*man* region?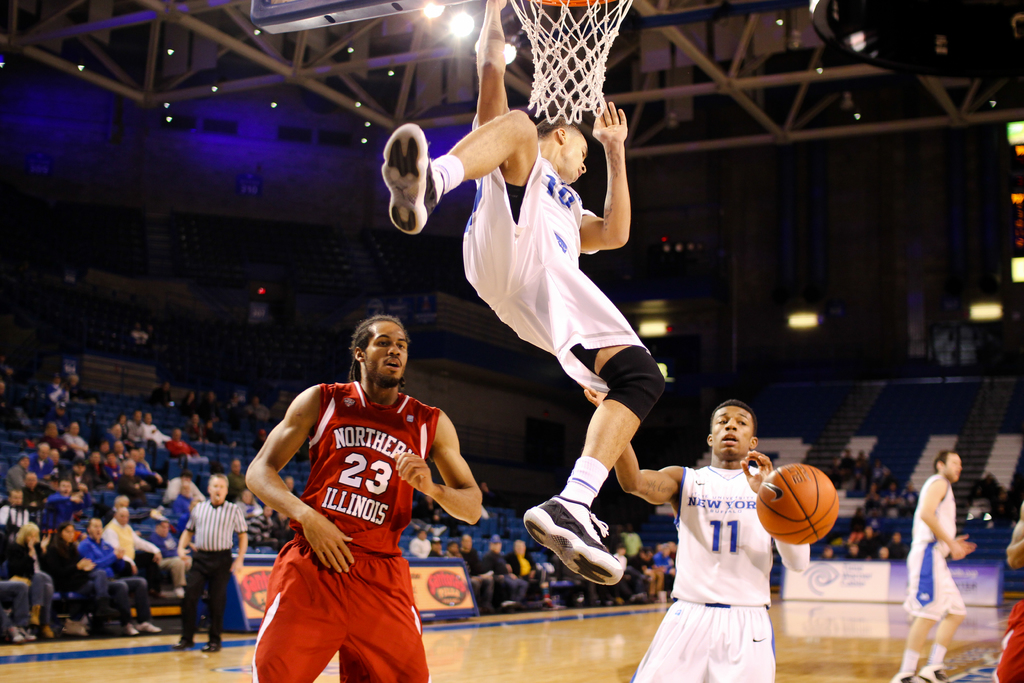
106, 508, 157, 587
